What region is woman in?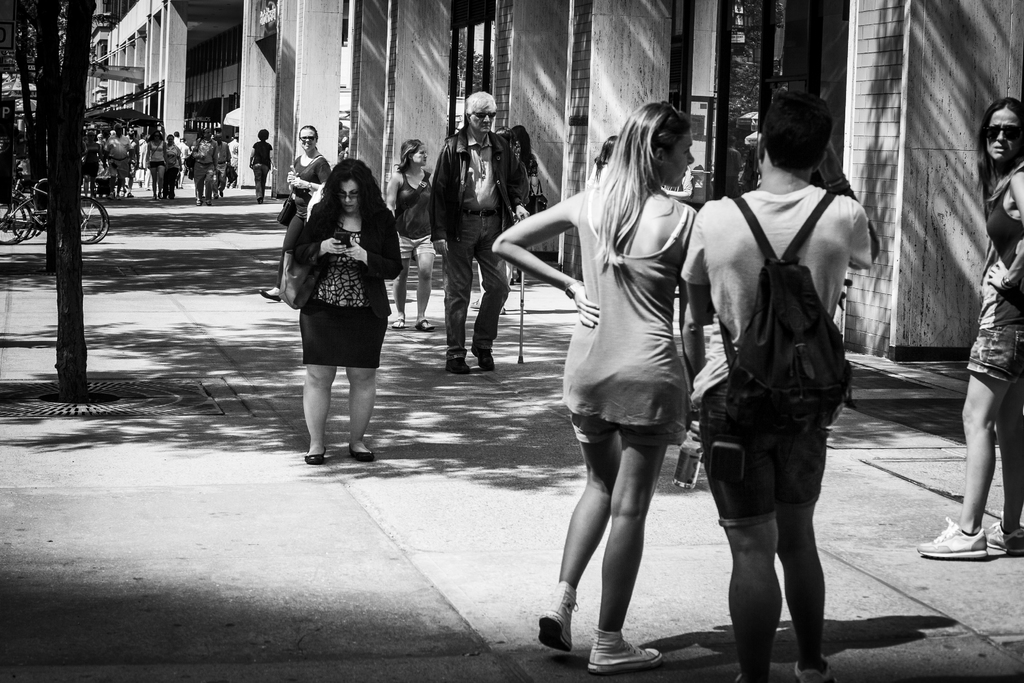
(257,120,332,305).
